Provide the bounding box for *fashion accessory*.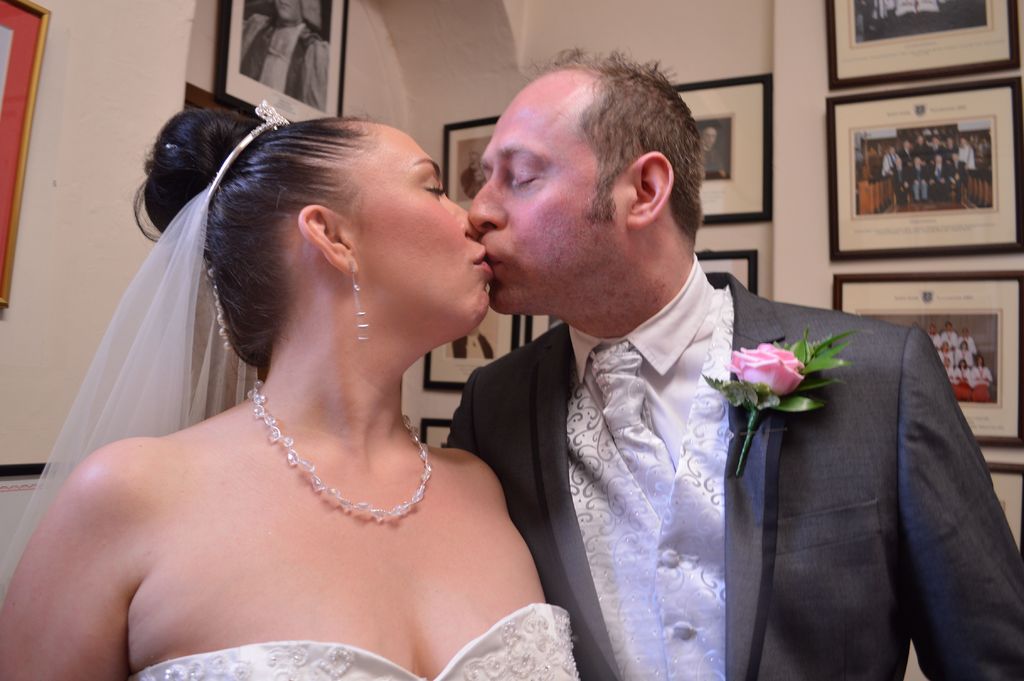
box(355, 261, 369, 342).
